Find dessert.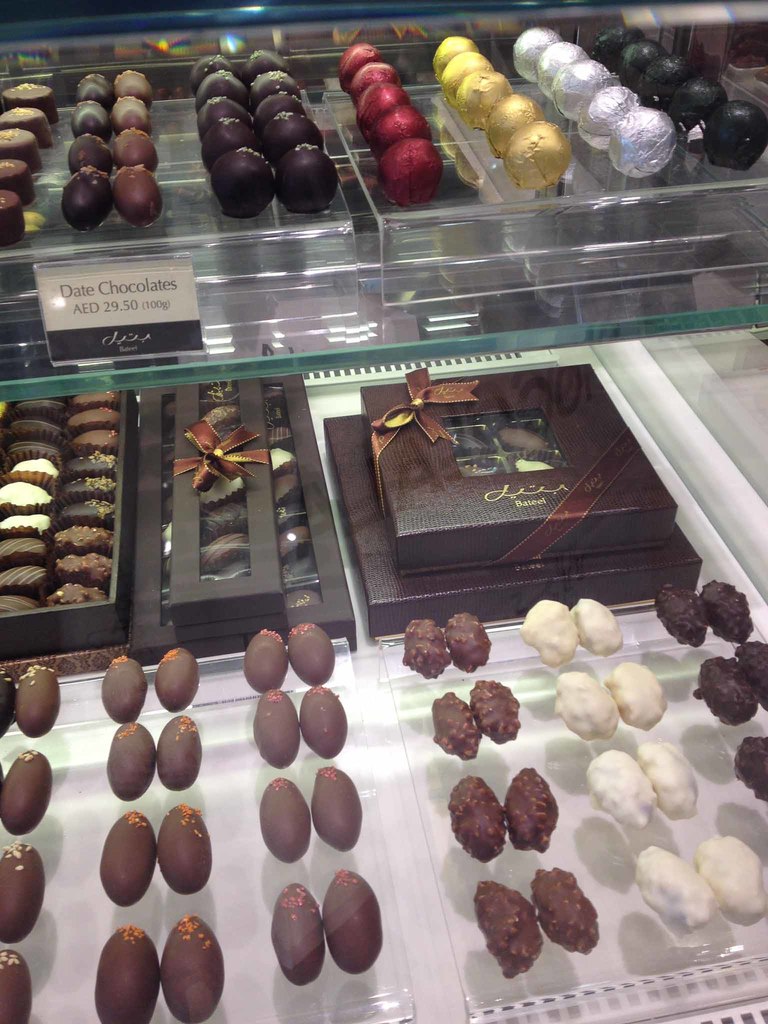
<box>100,808,154,906</box>.
